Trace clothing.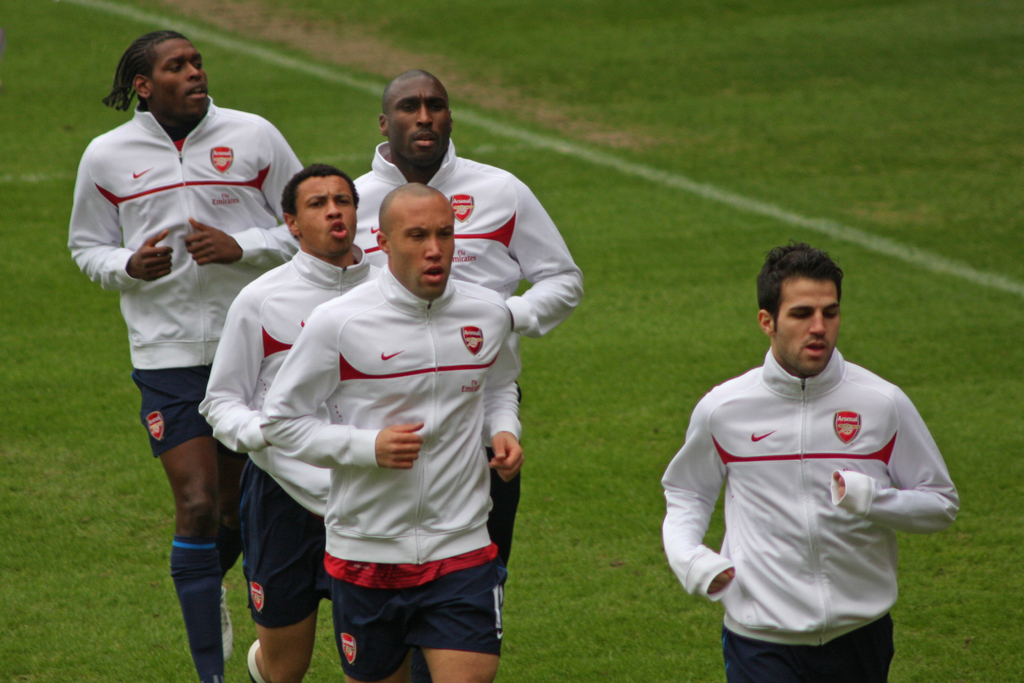
Traced to <box>68,101,305,461</box>.
